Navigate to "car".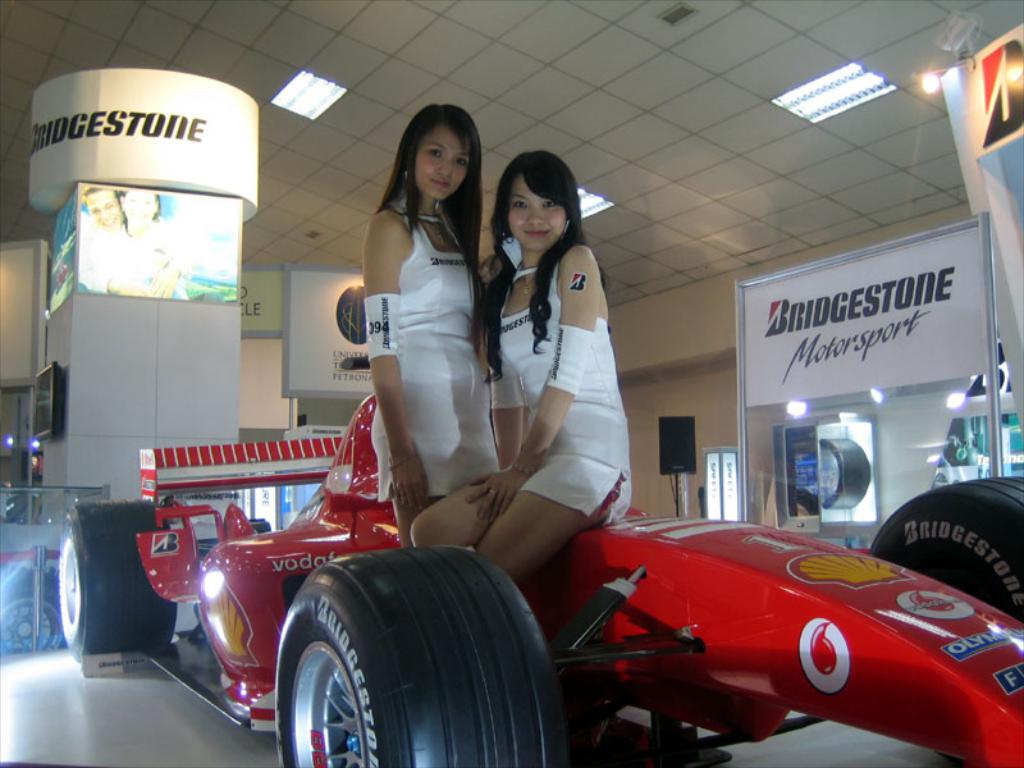
Navigation target: box=[58, 394, 1023, 767].
